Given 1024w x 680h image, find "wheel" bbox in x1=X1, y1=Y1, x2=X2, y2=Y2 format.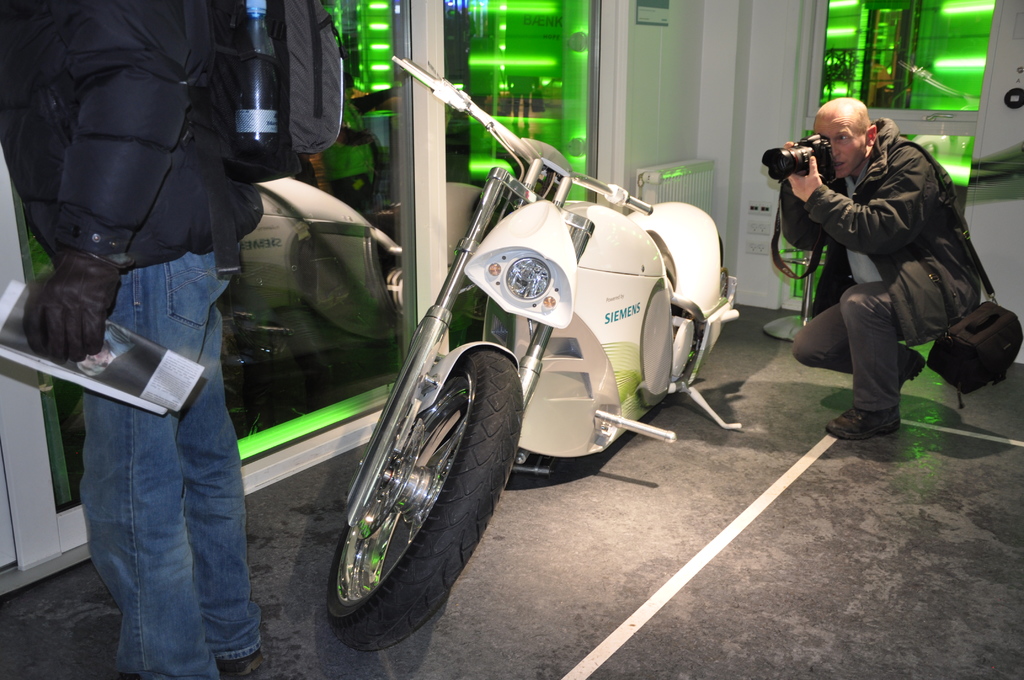
x1=324, y1=345, x2=527, y2=652.
